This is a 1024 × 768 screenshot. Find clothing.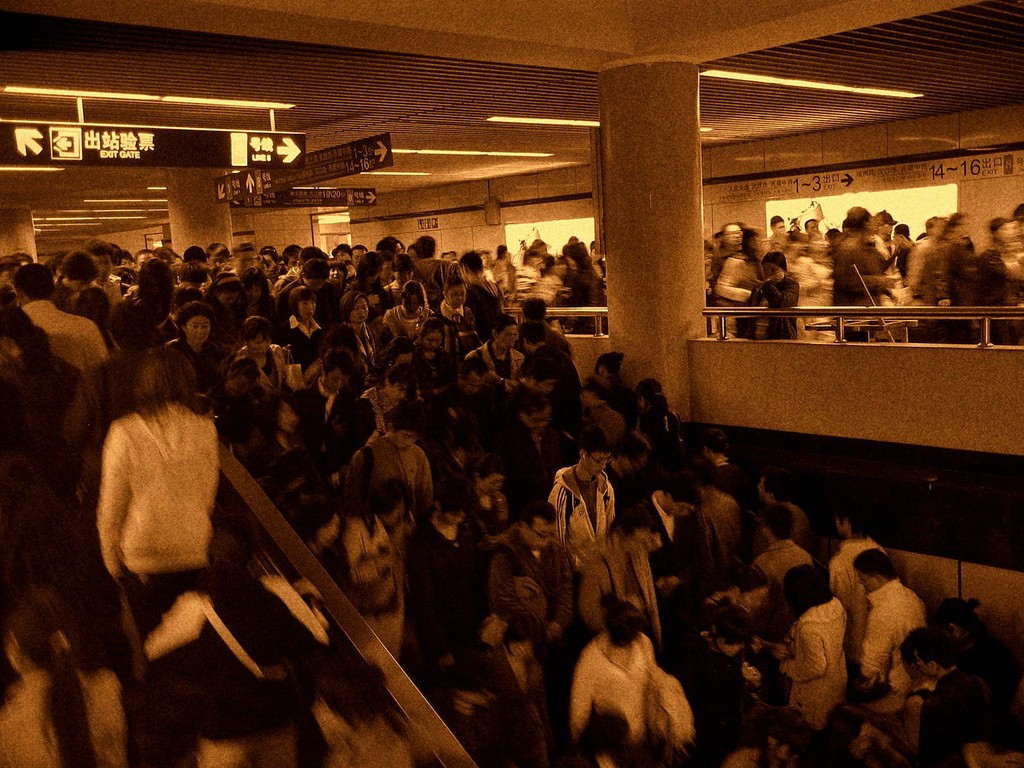
Bounding box: rect(909, 236, 938, 317).
